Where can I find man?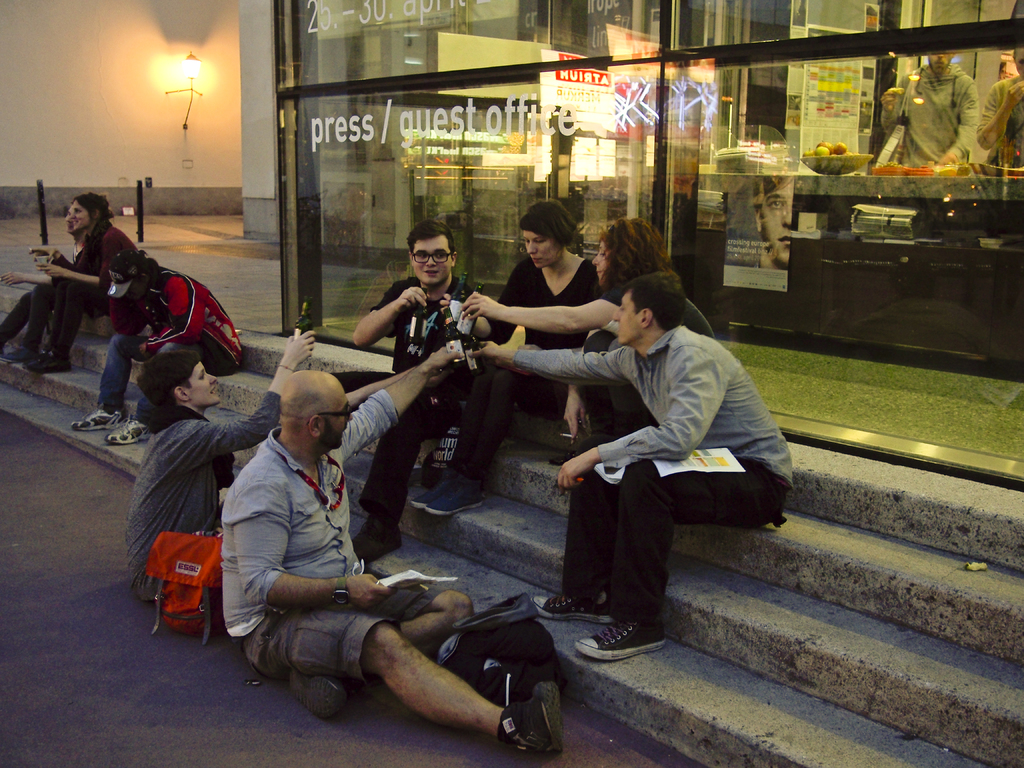
You can find it at Rect(218, 340, 563, 756).
